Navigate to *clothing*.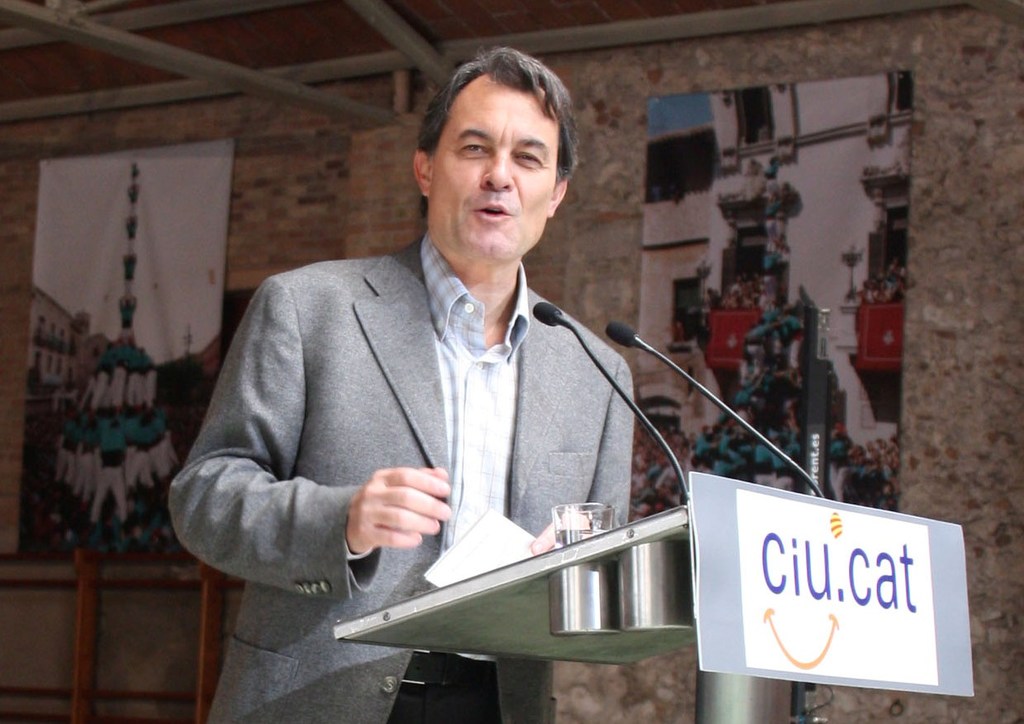
Navigation target: x1=114 y1=297 x2=139 y2=337.
